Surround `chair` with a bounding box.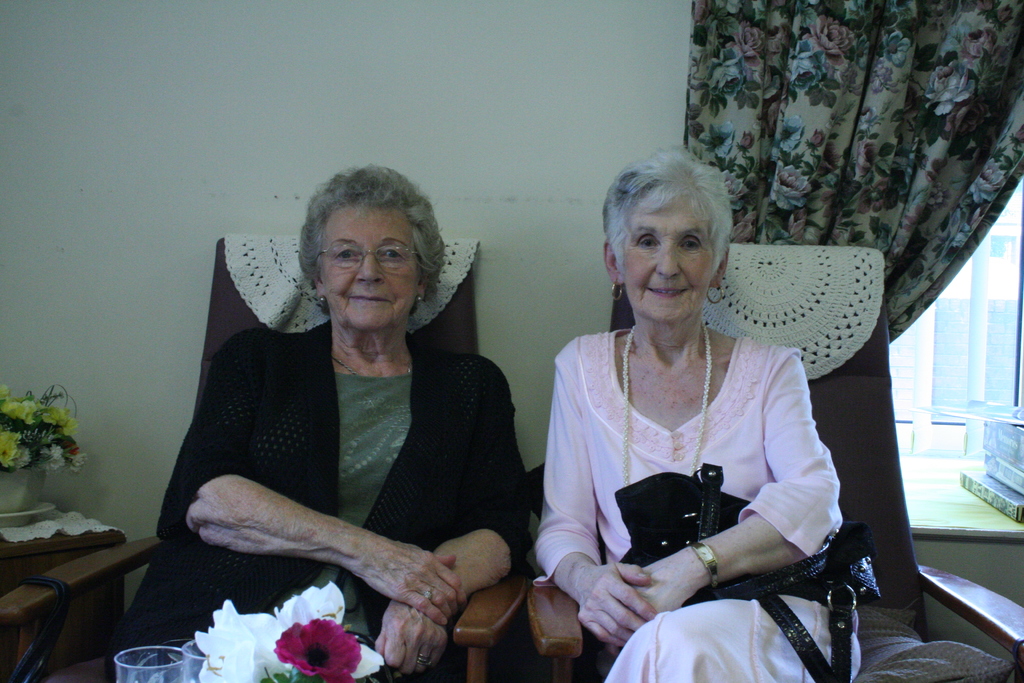
x1=524 y1=248 x2=1023 y2=680.
